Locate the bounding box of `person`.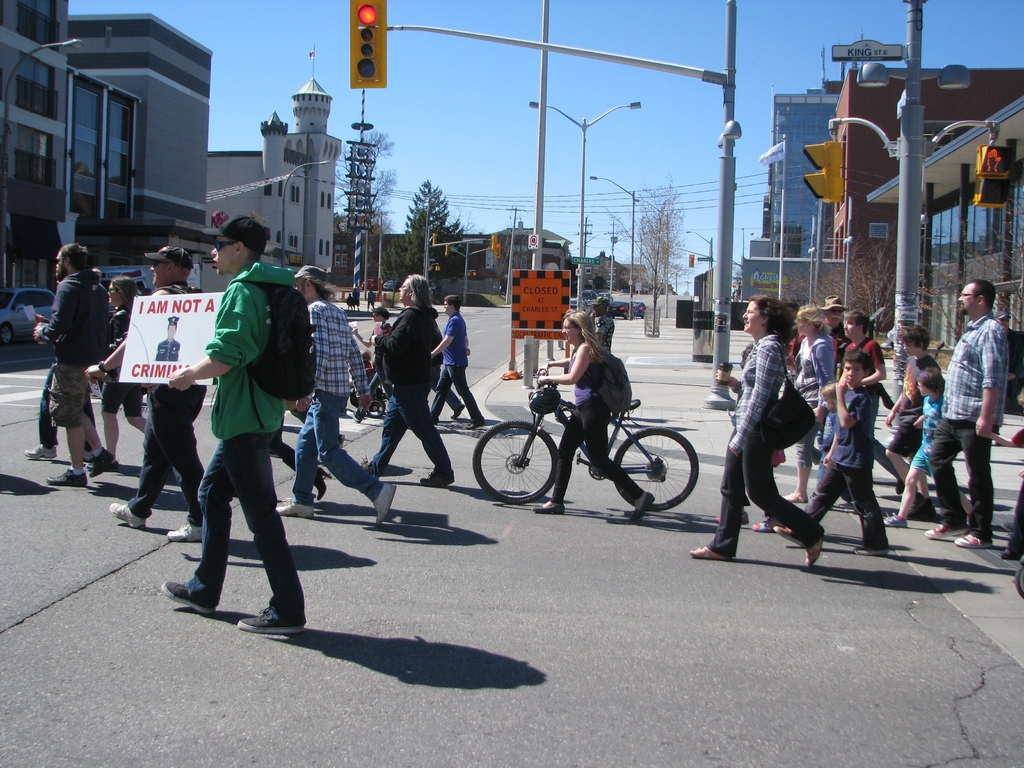
Bounding box: pyautogui.locateOnScreen(278, 266, 394, 525).
